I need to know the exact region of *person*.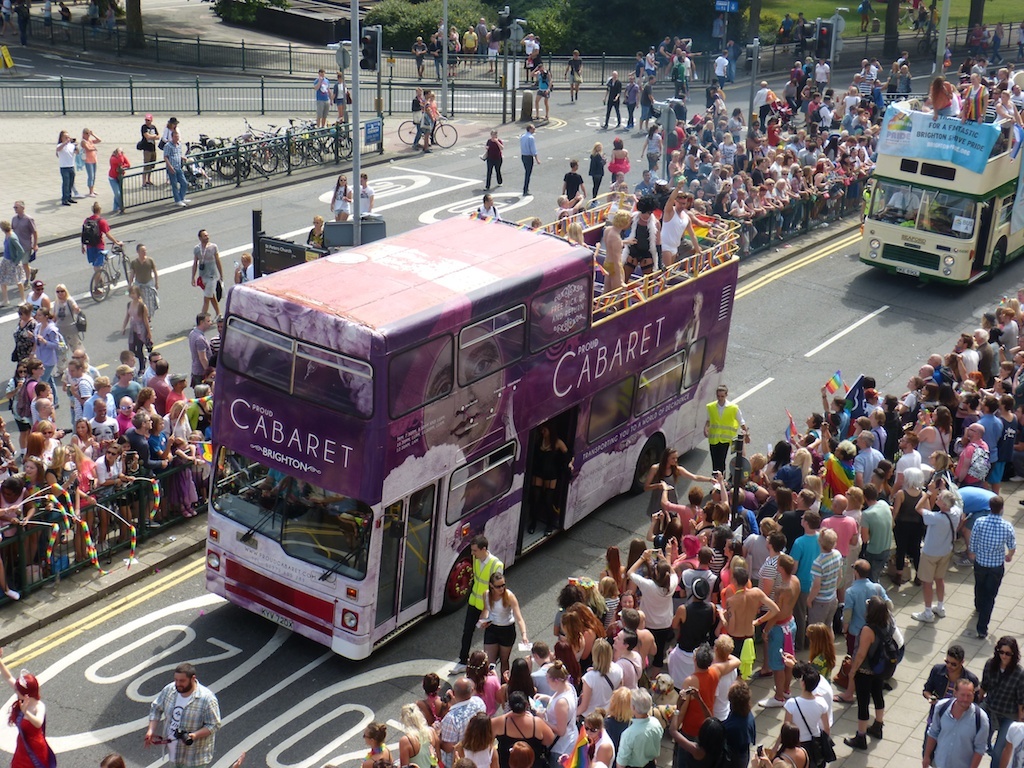
Region: locate(480, 194, 496, 214).
